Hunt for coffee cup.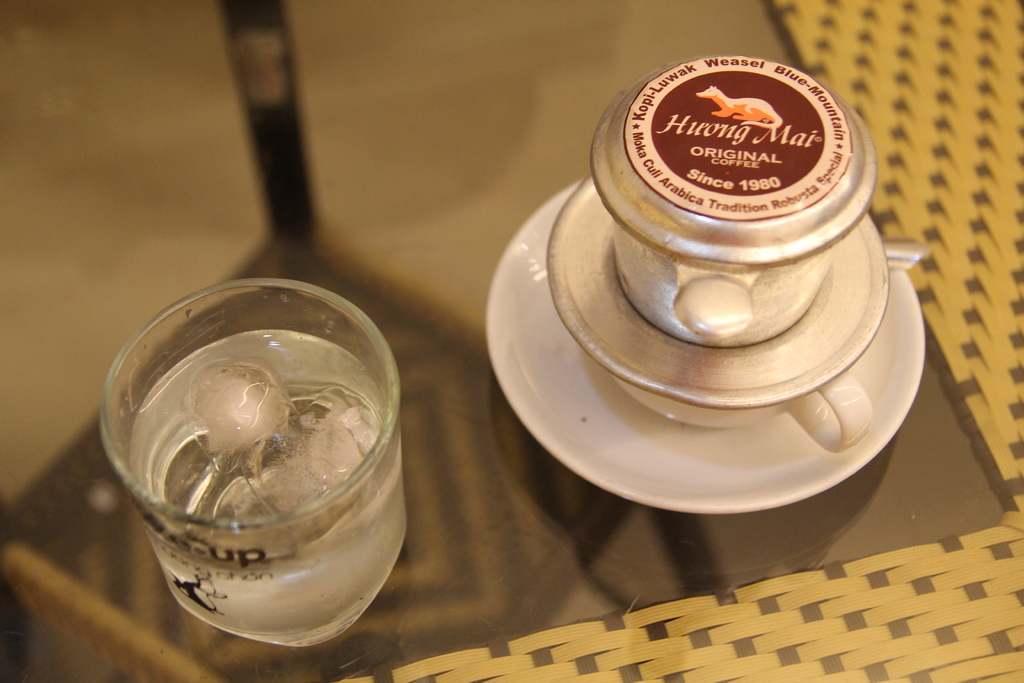
Hunted down at select_region(611, 373, 872, 452).
